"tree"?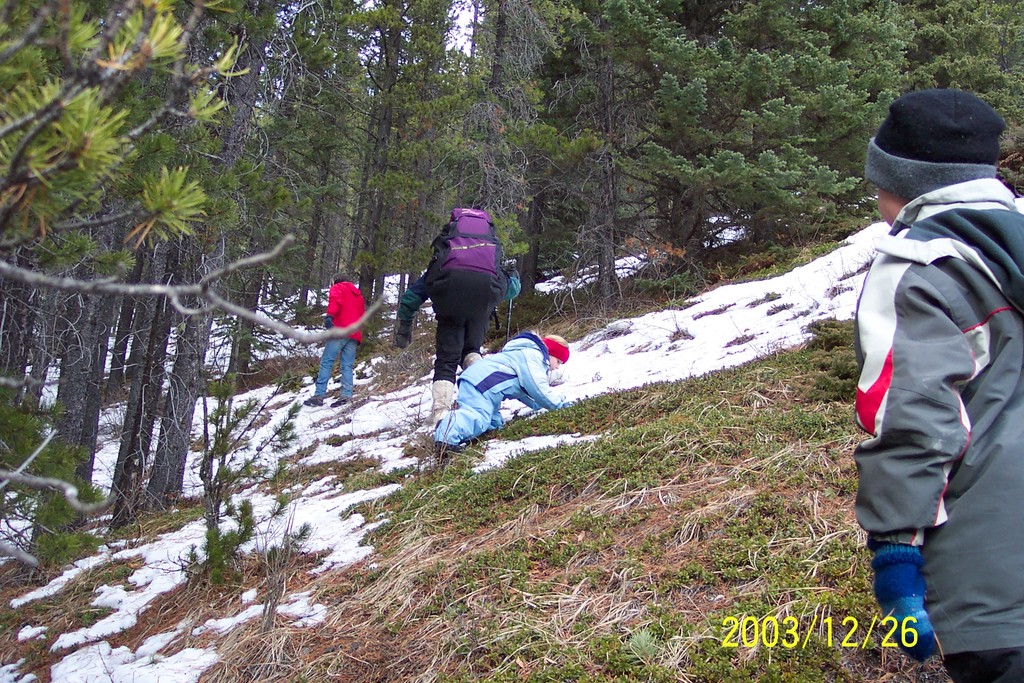
898,0,1023,135
